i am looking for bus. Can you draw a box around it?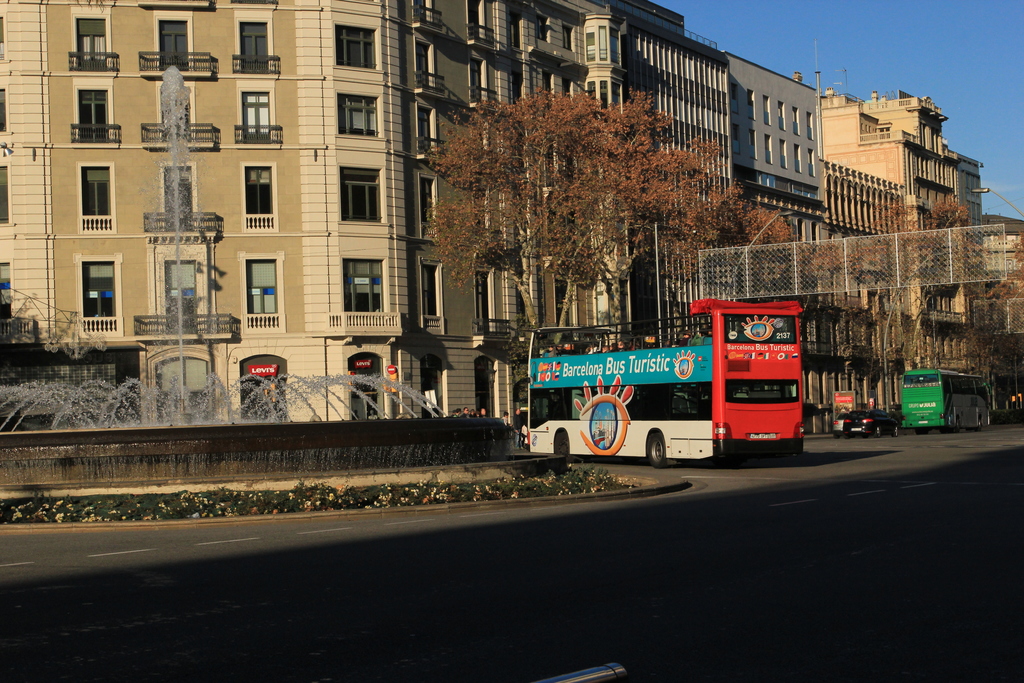
Sure, the bounding box is BBox(895, 365, 999, 439).
